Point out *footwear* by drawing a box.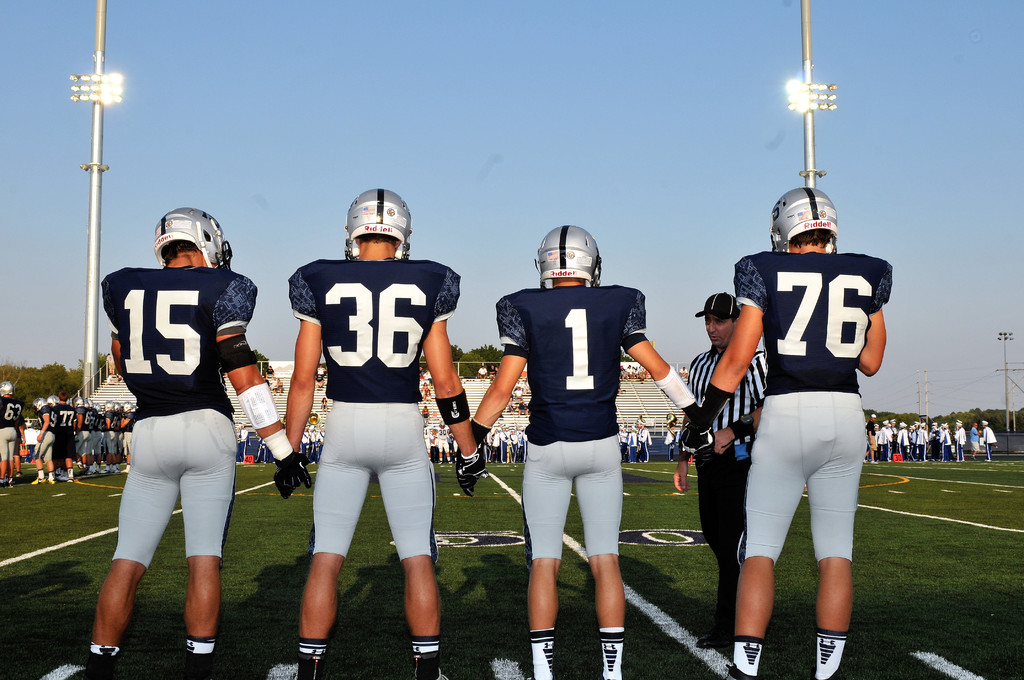
region(721, 663, 762, 679).
